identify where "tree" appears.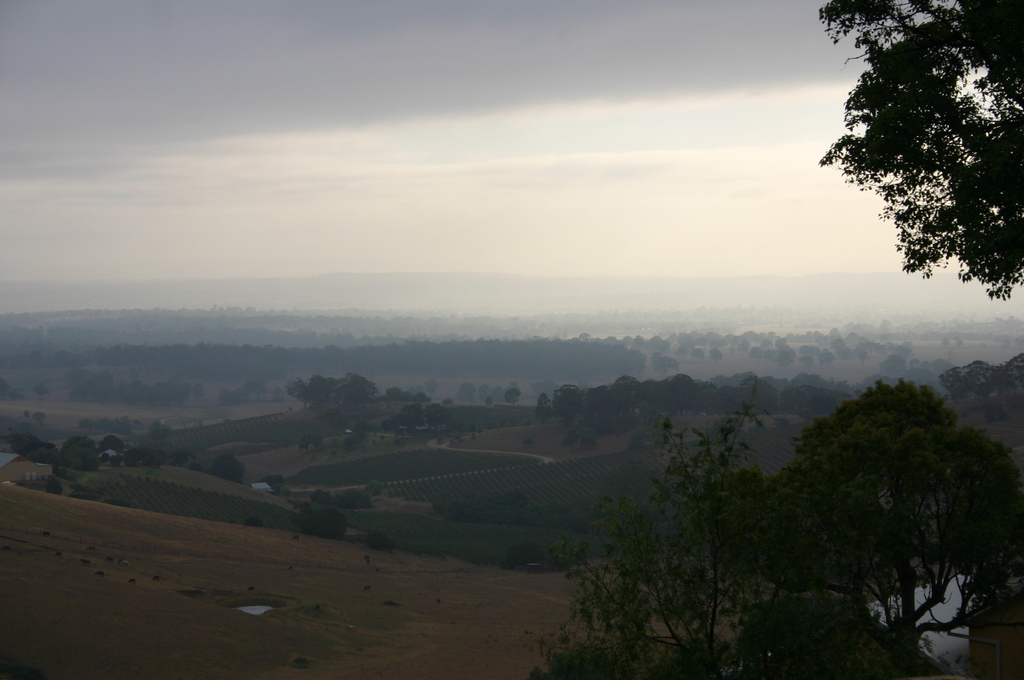
Appears at BBox(812, 0, 1023, 298).
